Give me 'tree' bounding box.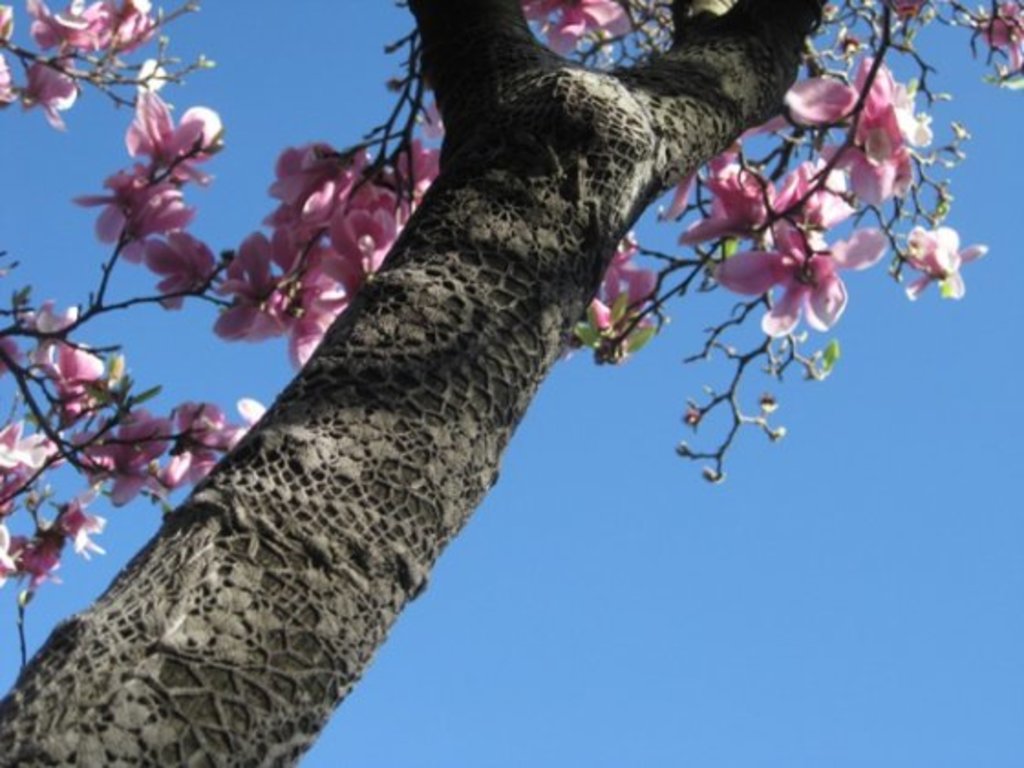
select_region(0, 0, 1022, 764).
